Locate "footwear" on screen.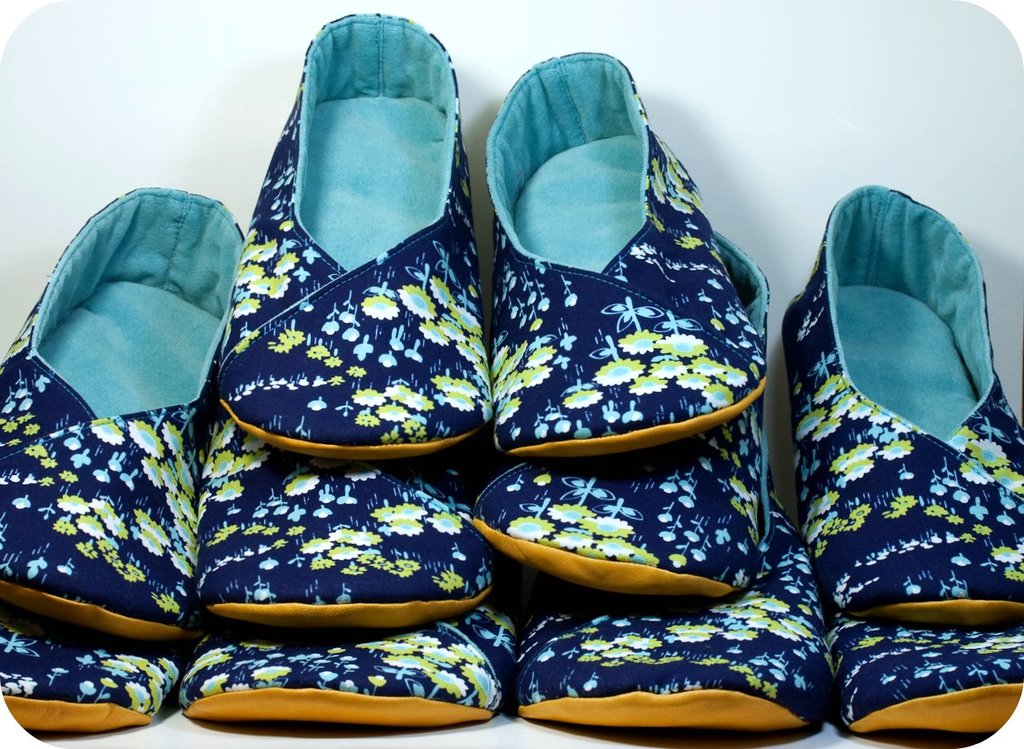
On screen at bbox=(778, 181, 1023, 625).
